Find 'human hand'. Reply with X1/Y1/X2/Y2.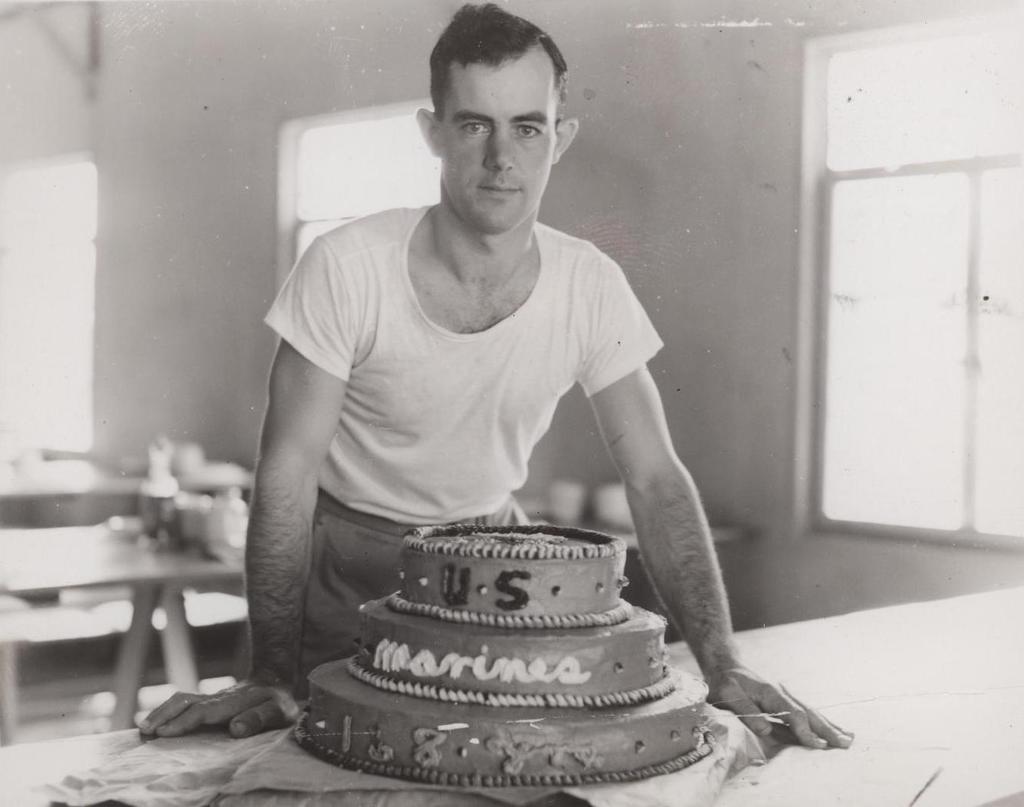
136/675/302/740.
